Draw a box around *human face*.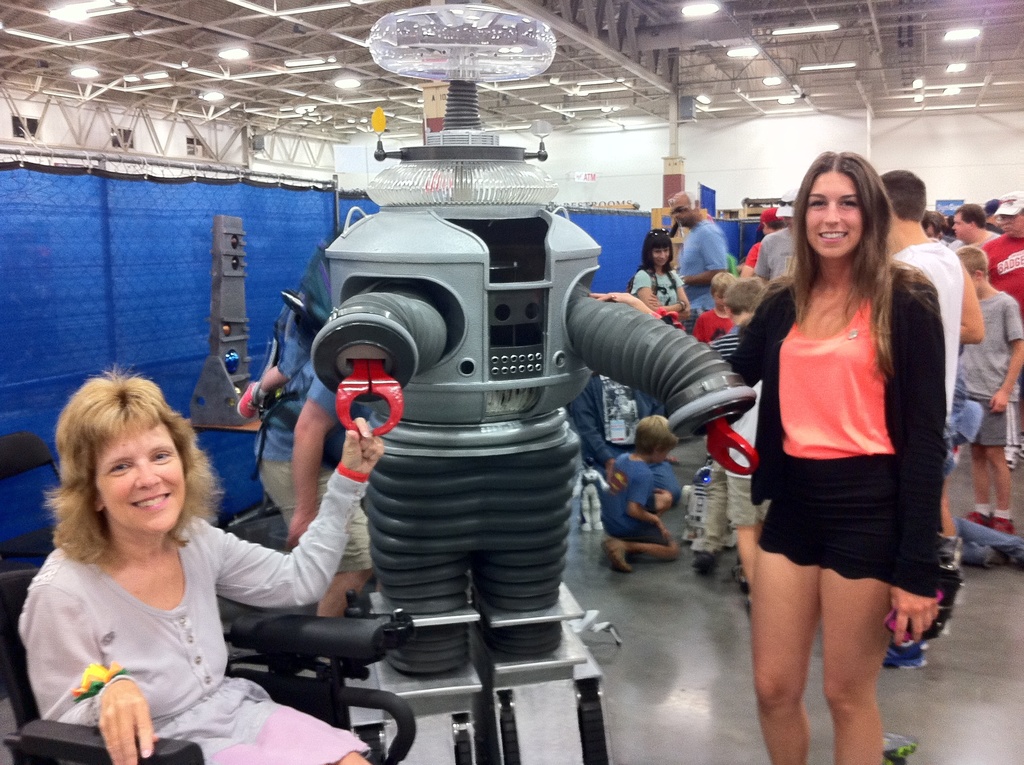
x1=801, y1=174, x2=854, y2=269.
